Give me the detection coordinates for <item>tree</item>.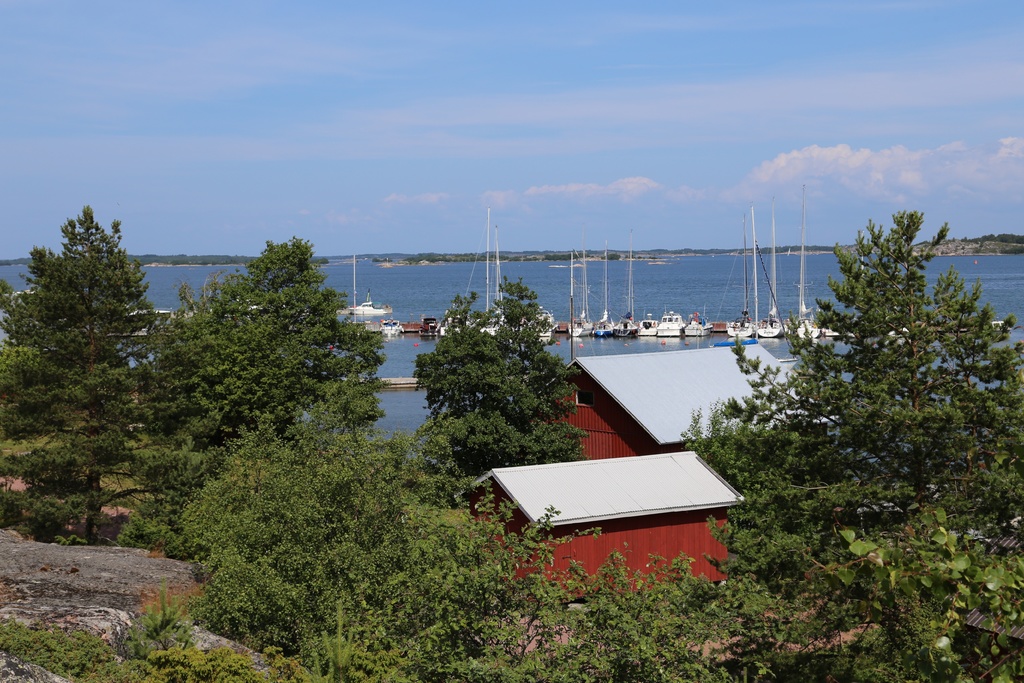
pyautogui.locateOnScreen(414, 276, 595, 477).
